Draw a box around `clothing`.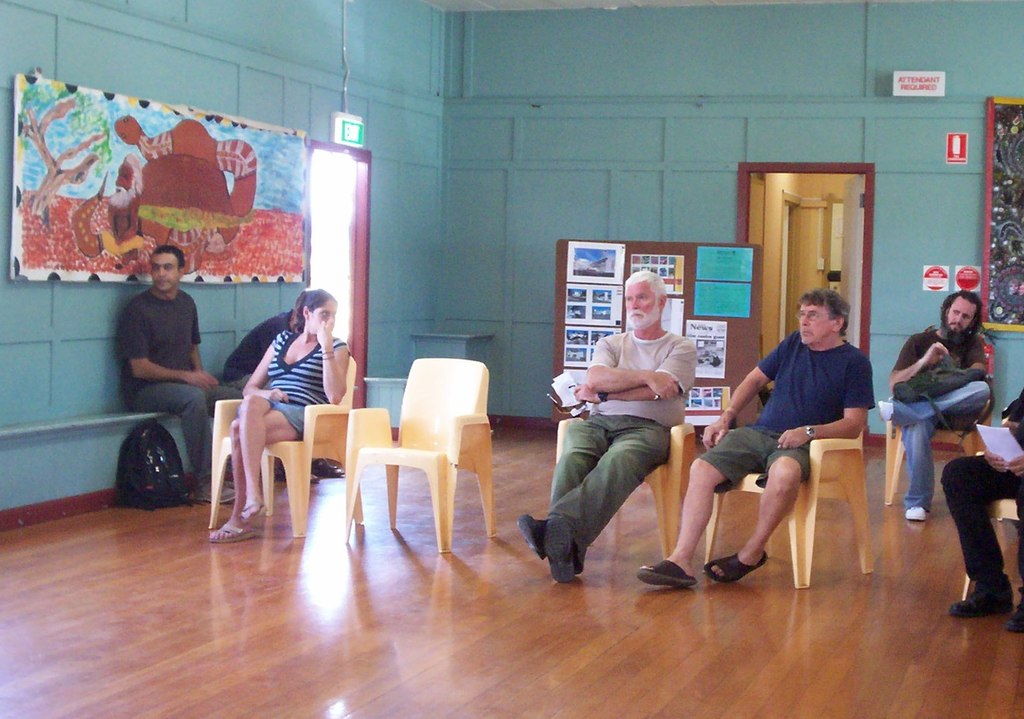
940 393 1023 587.
